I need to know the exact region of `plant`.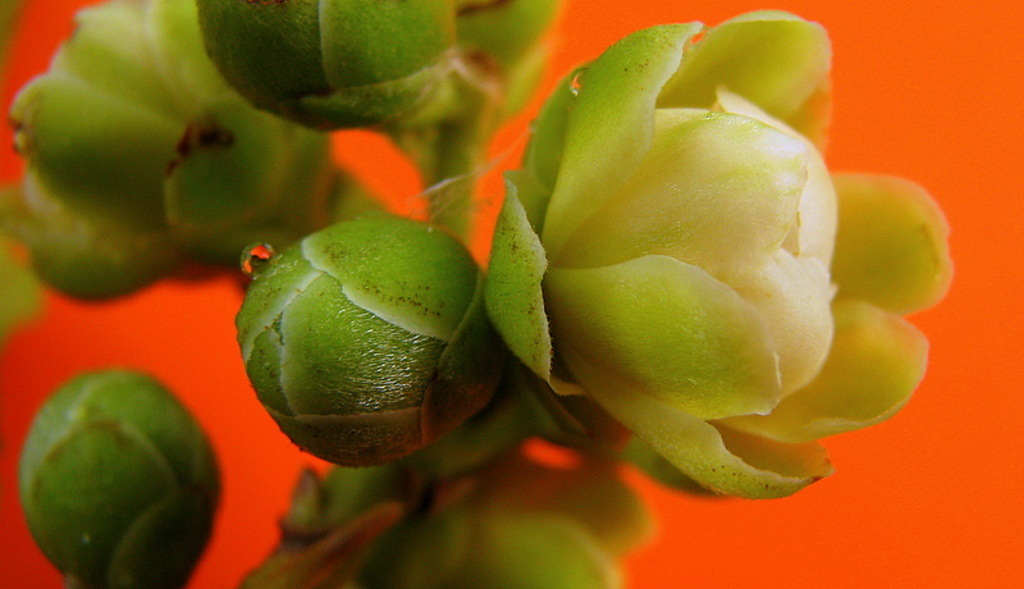
Region: 0/0/104/588.
